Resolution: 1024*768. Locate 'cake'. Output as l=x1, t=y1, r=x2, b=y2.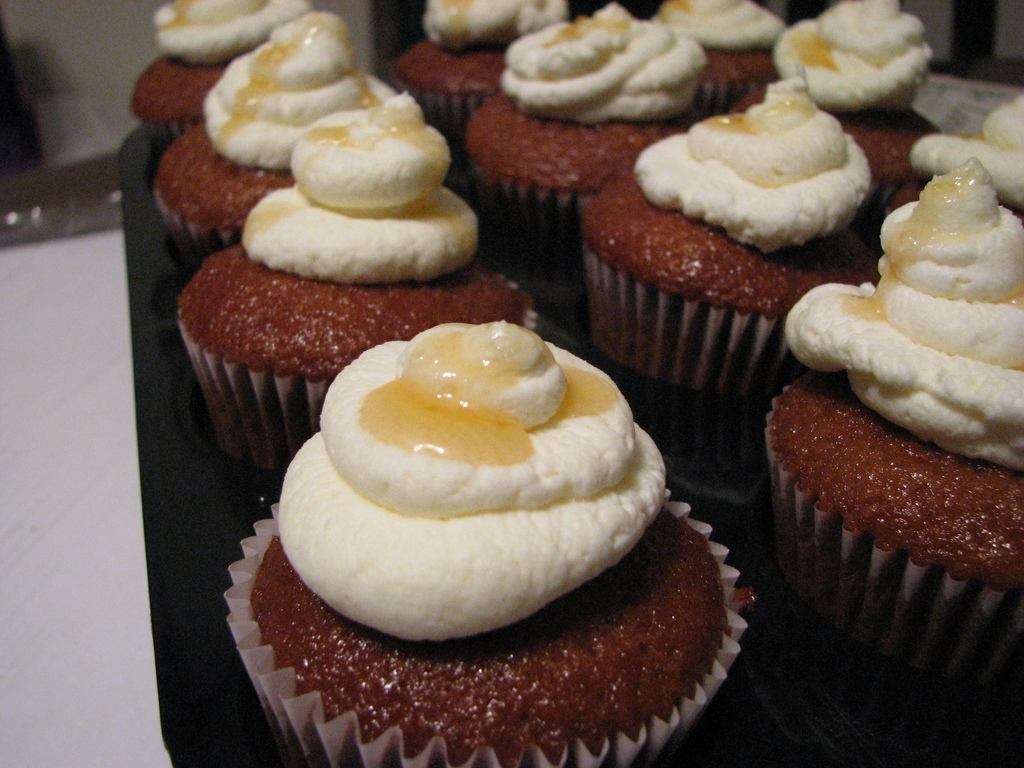
l=225, t=317, r=749, b=767.
